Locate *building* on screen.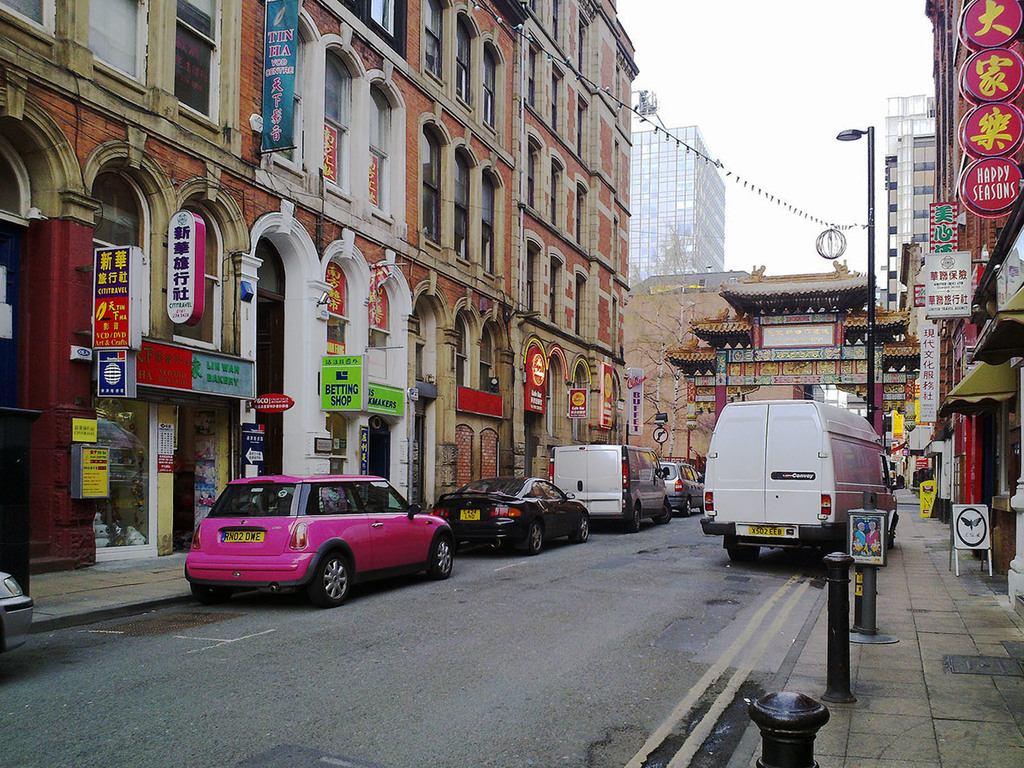
On screen at (left=512, top=0, right=640, bottom=483).
